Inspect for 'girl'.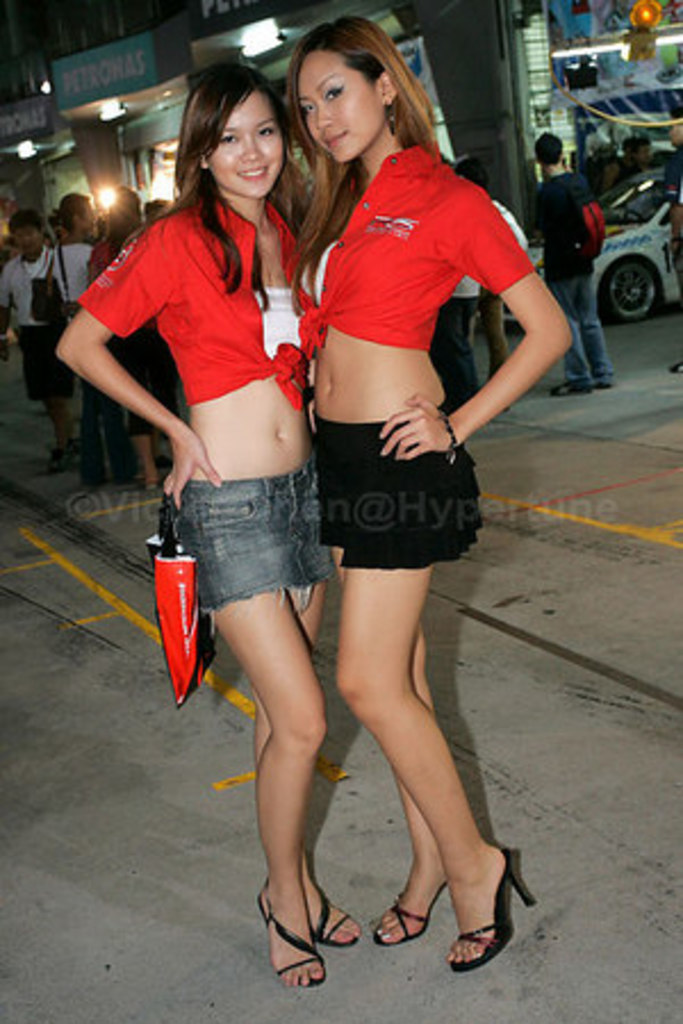
Inspection: 289 20 569 974.
